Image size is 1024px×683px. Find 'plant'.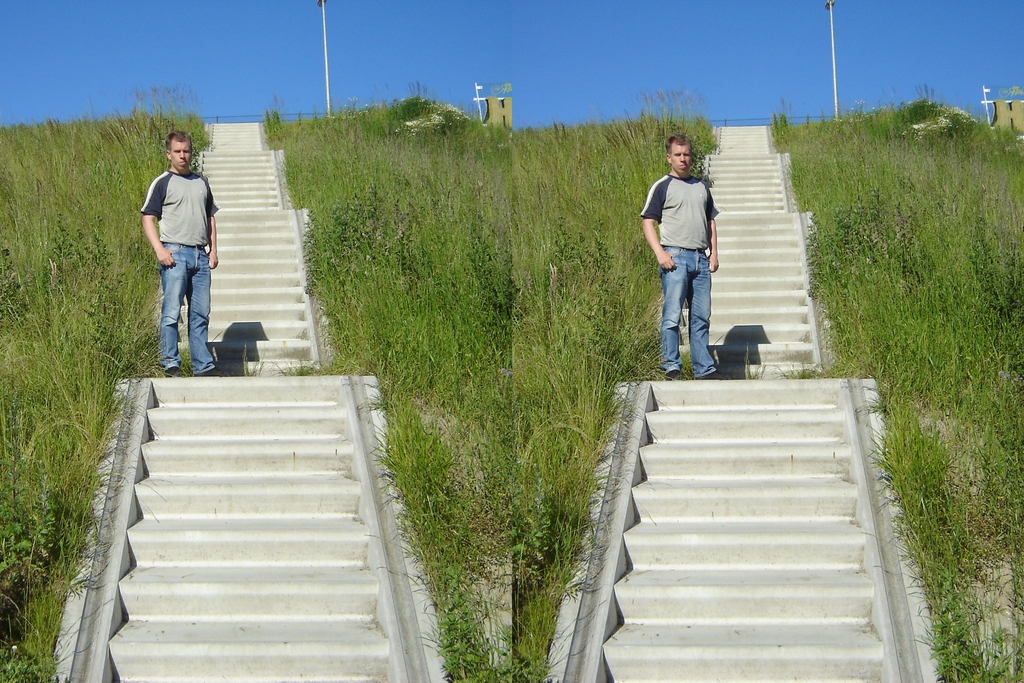
[left=270, top=99, right=514, bottom=682].
